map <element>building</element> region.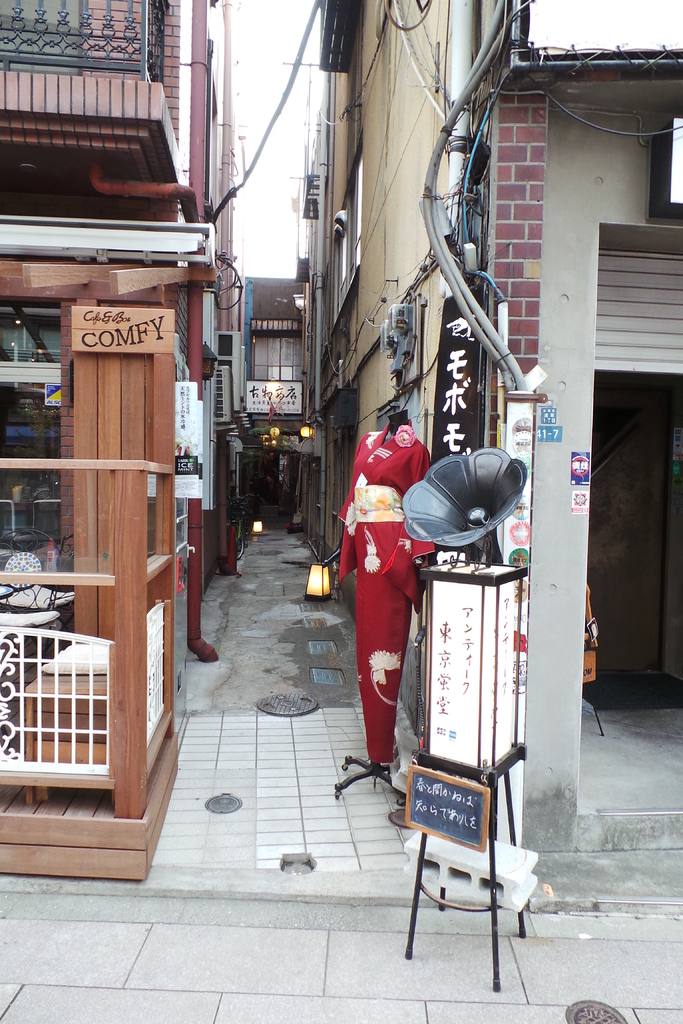
Mapped to (left=241, top=274, right=309, bottom=531).
